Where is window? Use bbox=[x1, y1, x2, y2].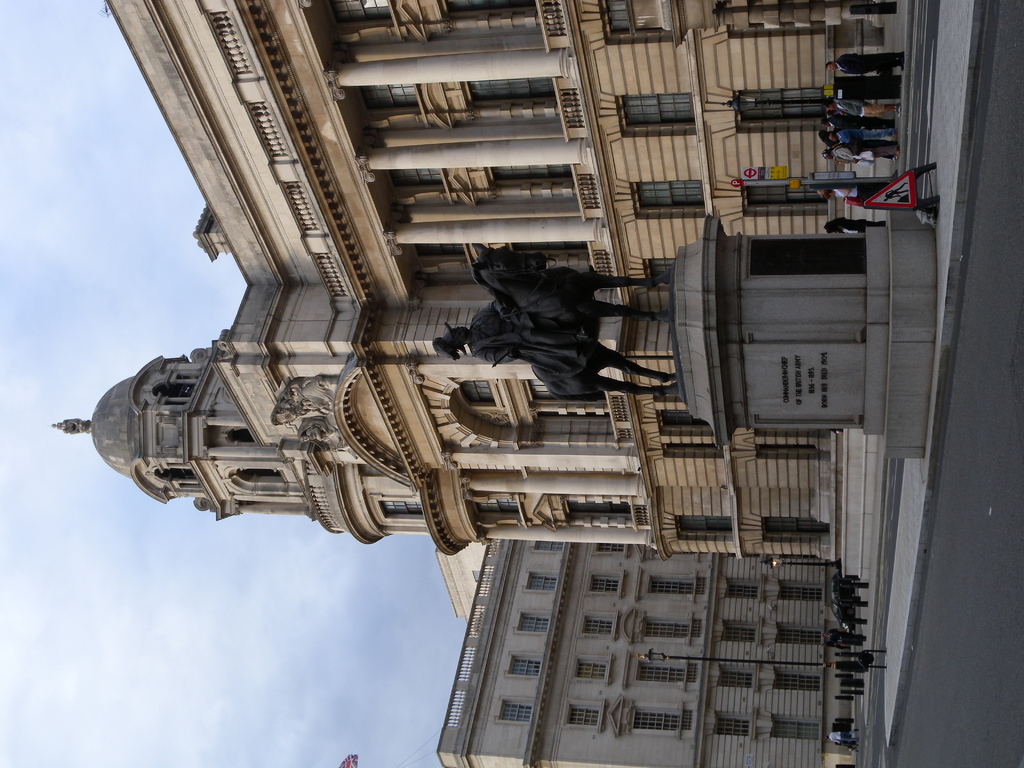
bbox=[674, 517, 731, 537].
